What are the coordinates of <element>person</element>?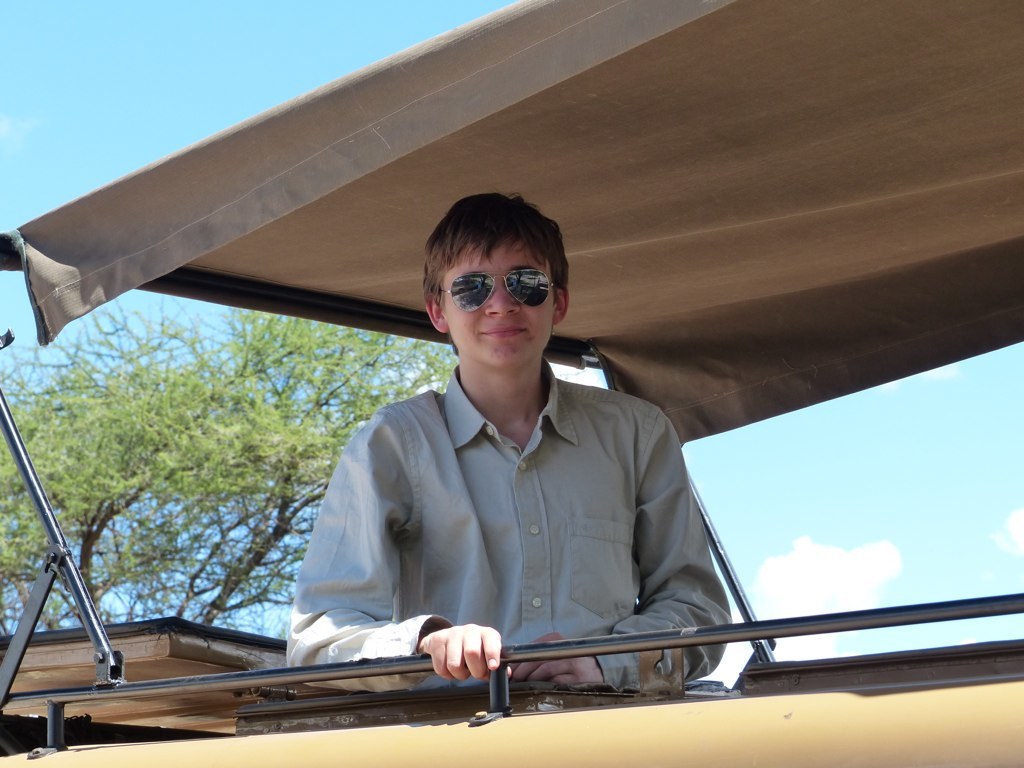
box(286, 191, 733, 692).
